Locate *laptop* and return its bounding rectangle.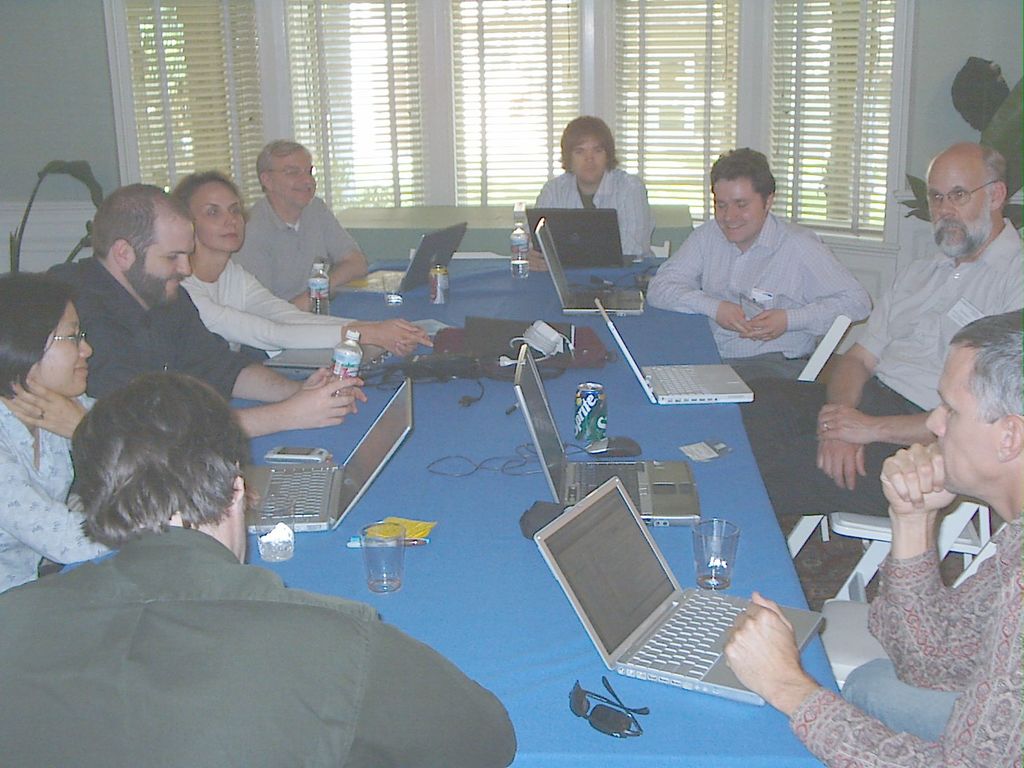
locate(260, 340, 390, 379).
